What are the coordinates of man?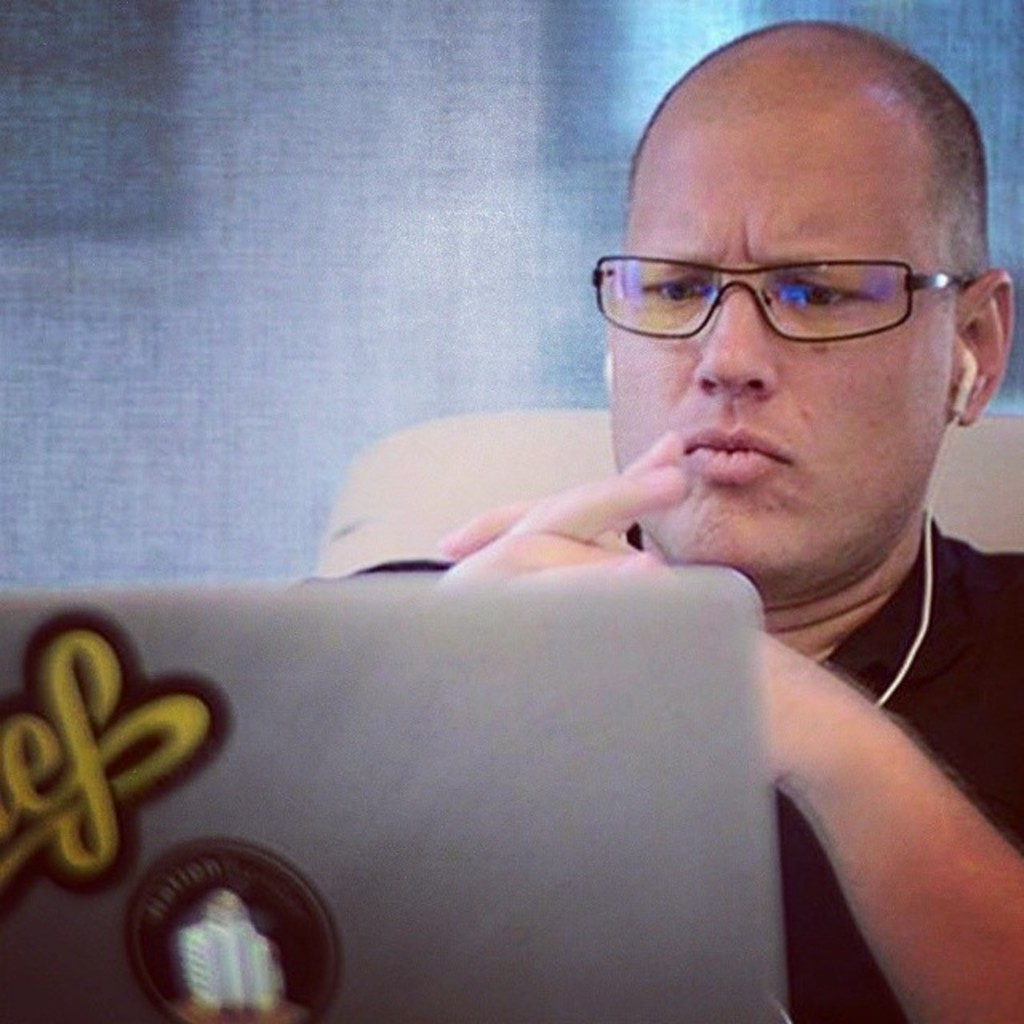
536 13 1023 947.
